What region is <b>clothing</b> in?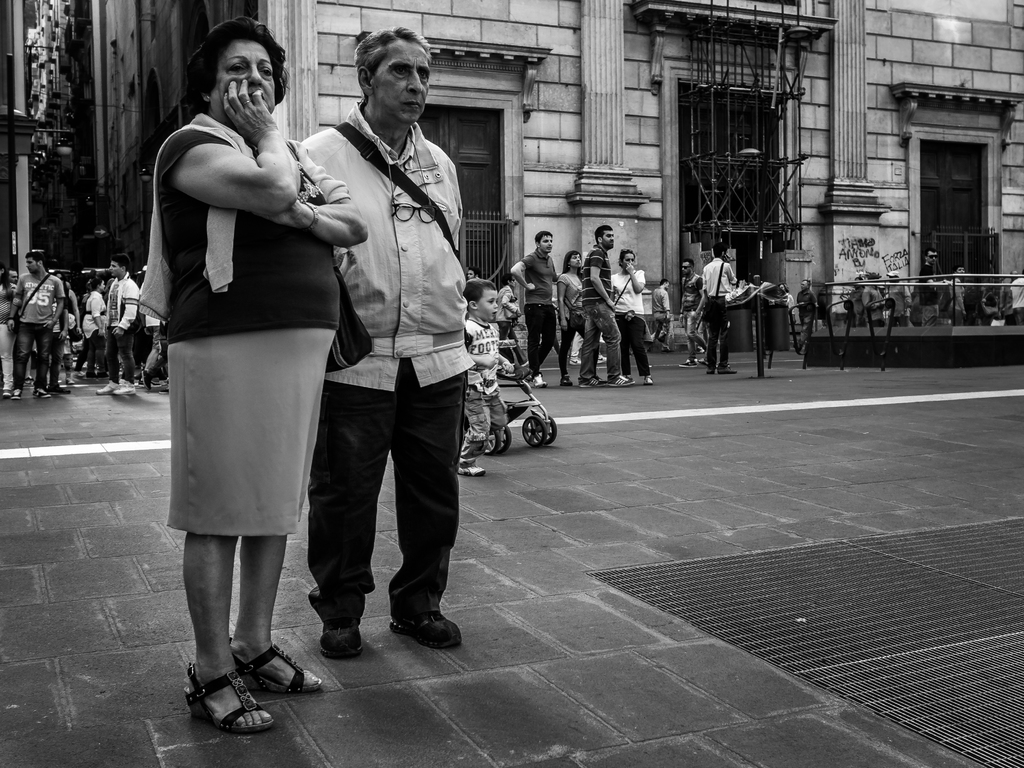
pyautogui.locateOnScreen(794, 287, 815, 336).
